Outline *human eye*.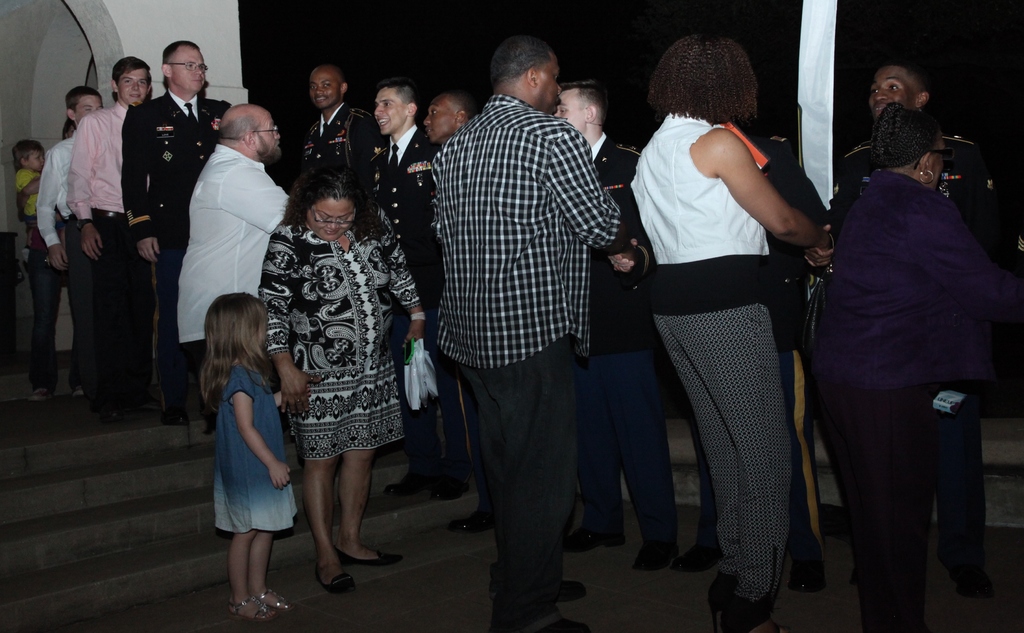
Outline: bbox(270, 126, 276, 134).
